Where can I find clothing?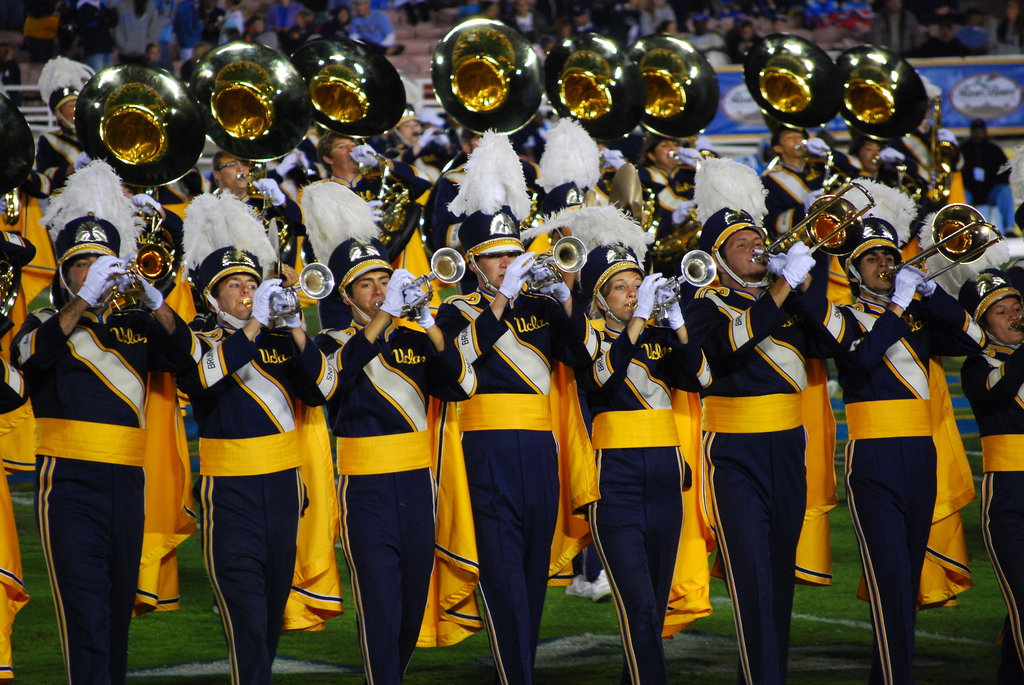
You can find it at 835,269,982,647.
